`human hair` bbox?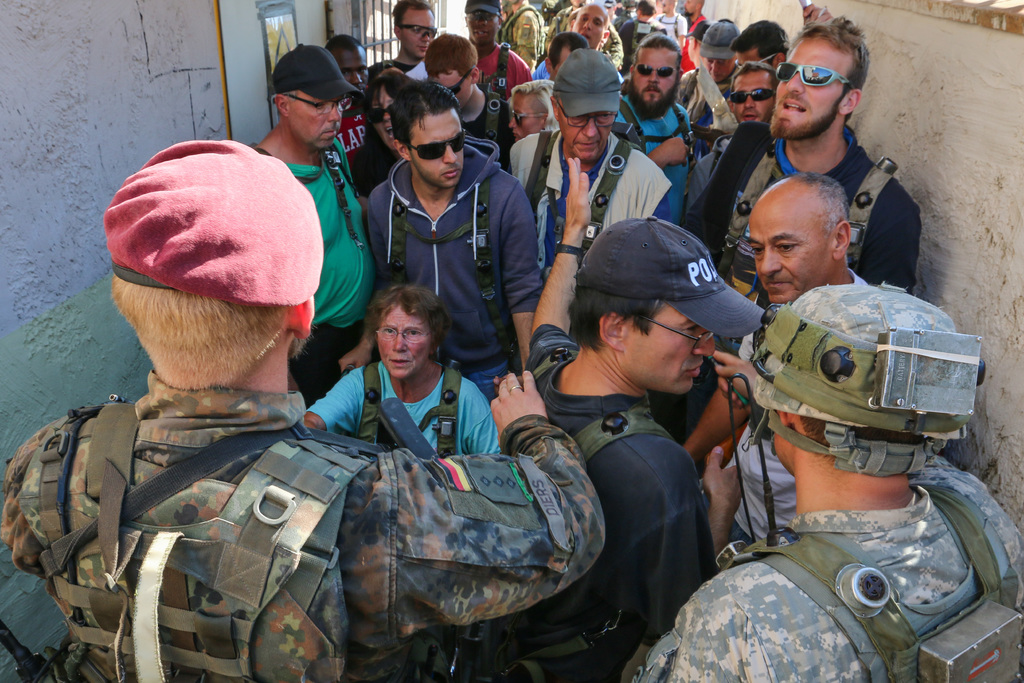
425,31,477,77
